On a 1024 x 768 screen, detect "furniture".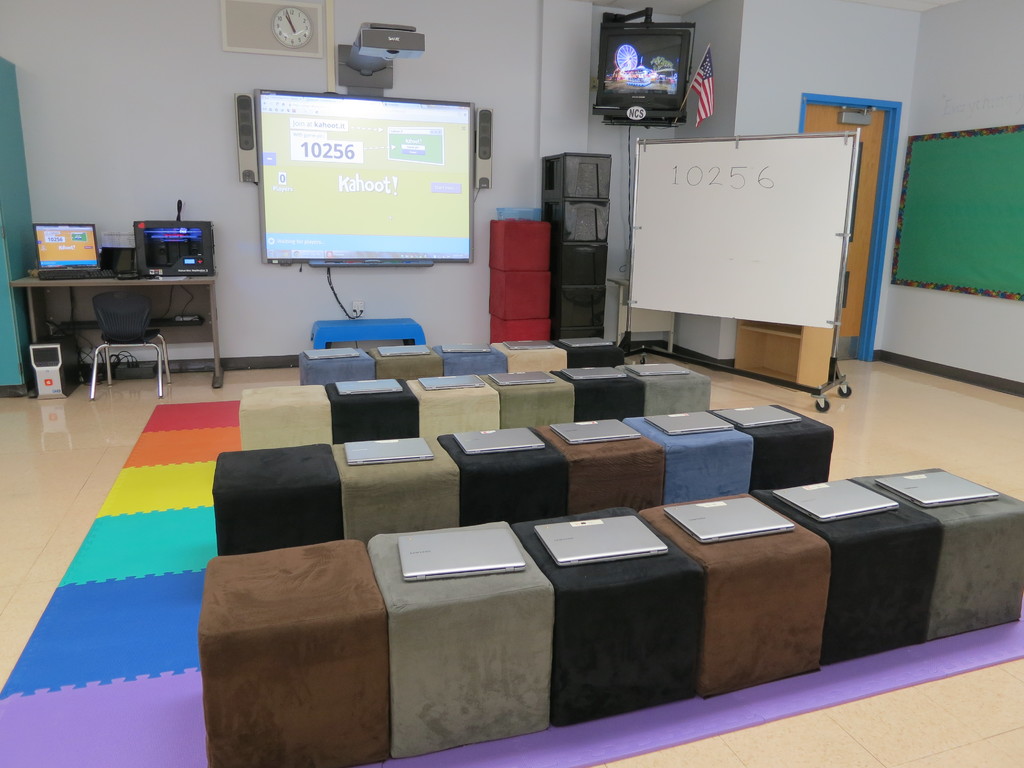
(606, 278, 674, 352).
